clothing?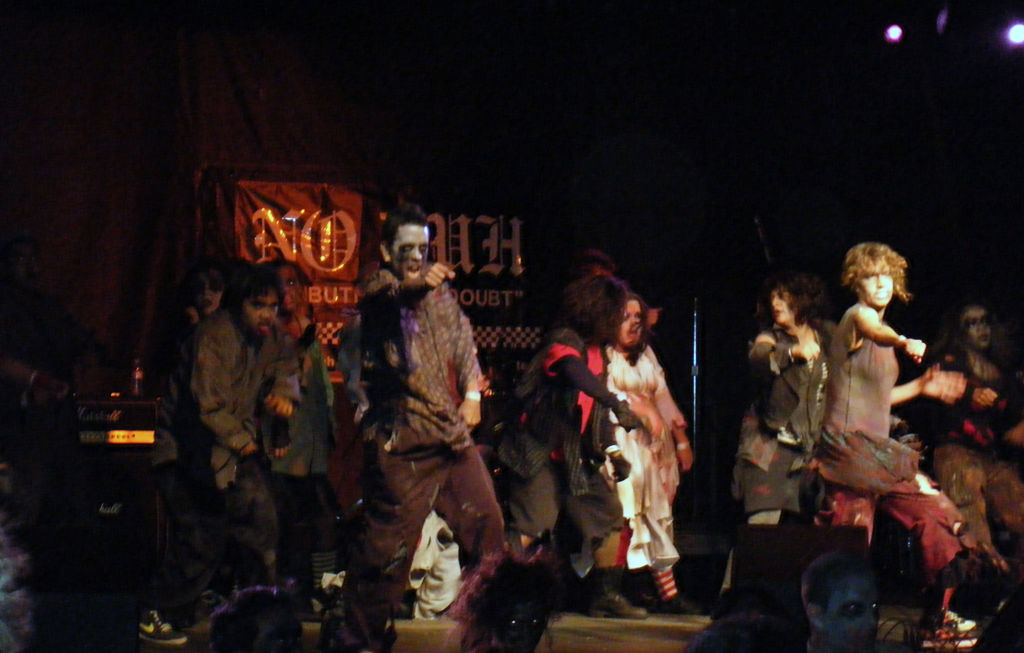
{"left": 587, "top": 338, "right": 693, "bottom": 573}
